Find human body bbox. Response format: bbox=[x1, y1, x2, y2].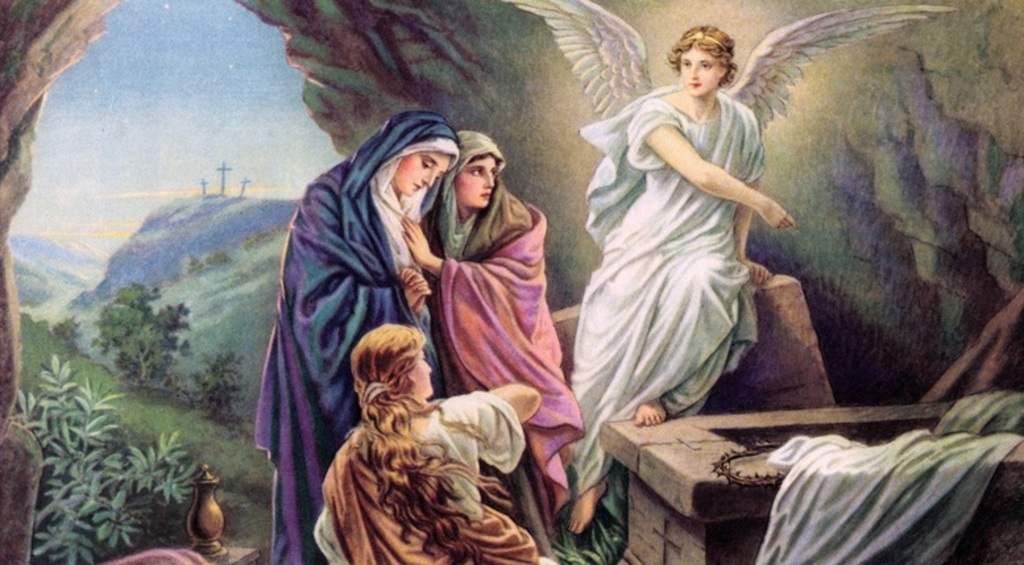
bbox=[579, 29, 818, 449].
